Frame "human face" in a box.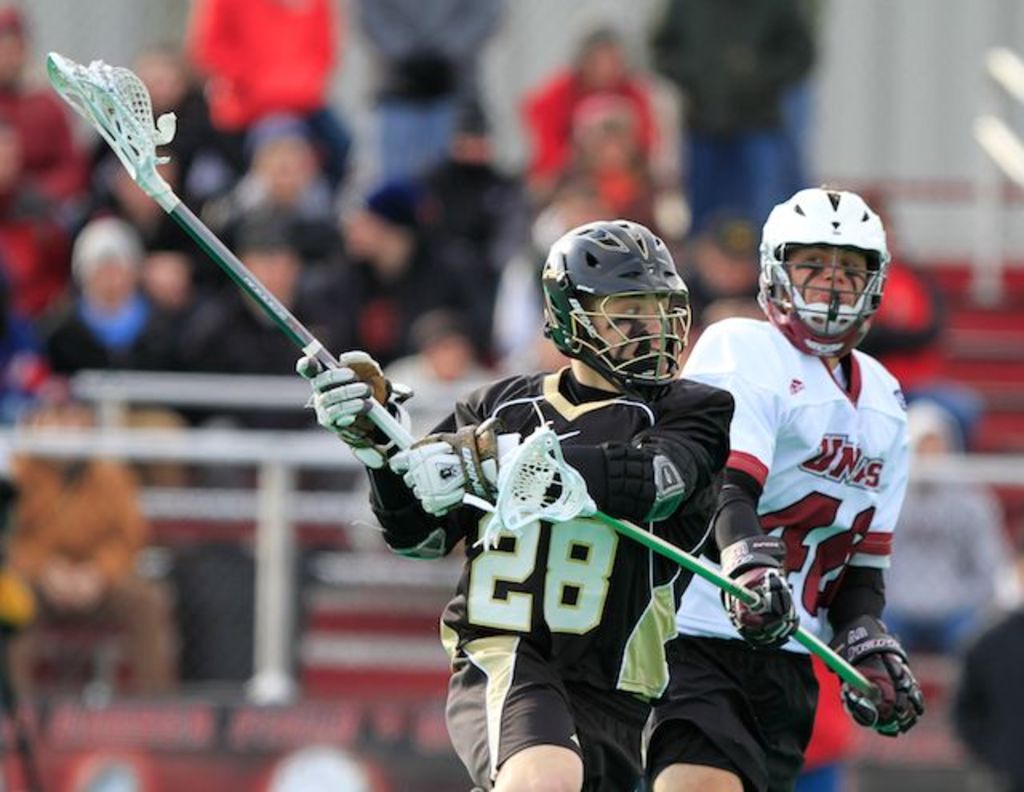
x1=254 y1=147 x2=318 y2=202.
